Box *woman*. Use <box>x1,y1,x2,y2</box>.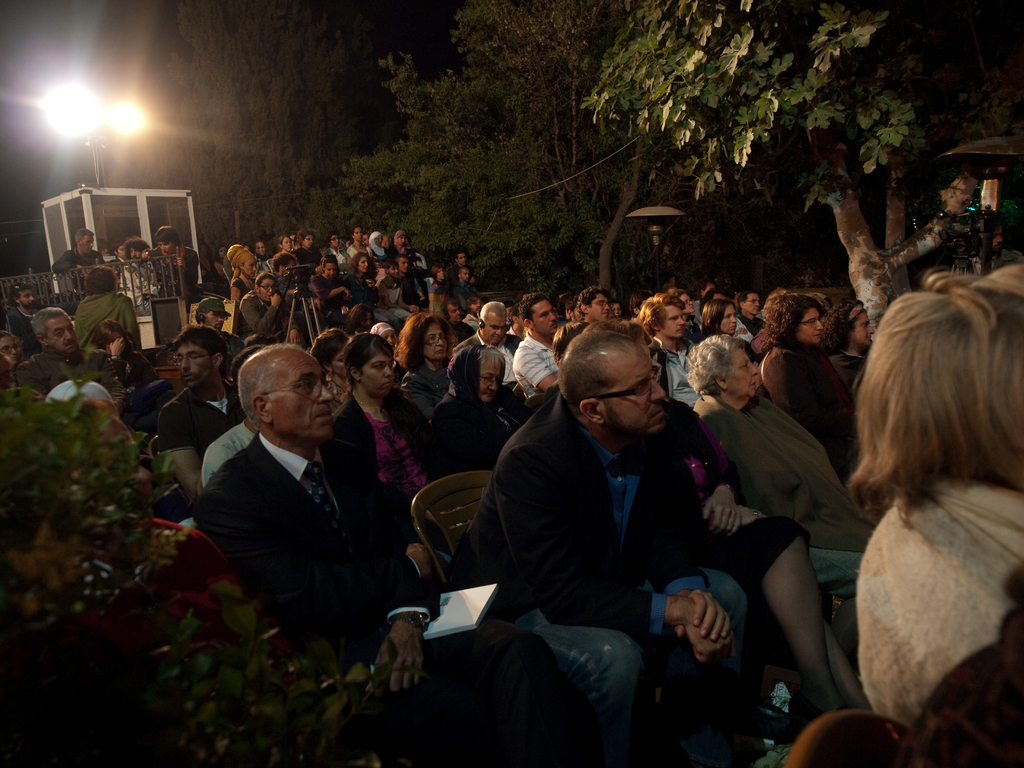
<box>682,331,882,652</box>.
